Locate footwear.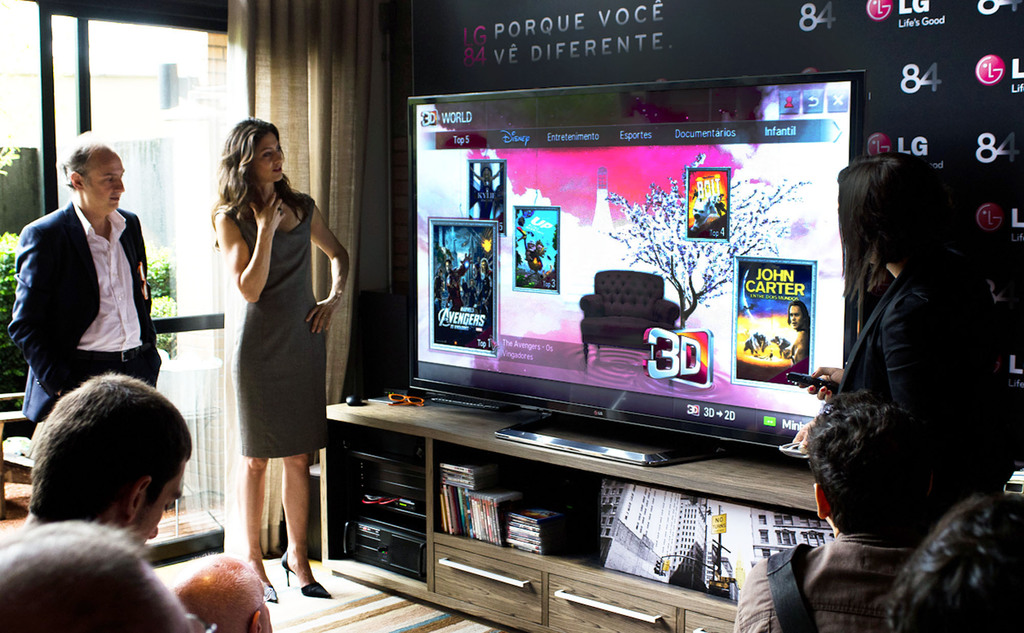
Bounding box: region(281, 554, 332, 600).
